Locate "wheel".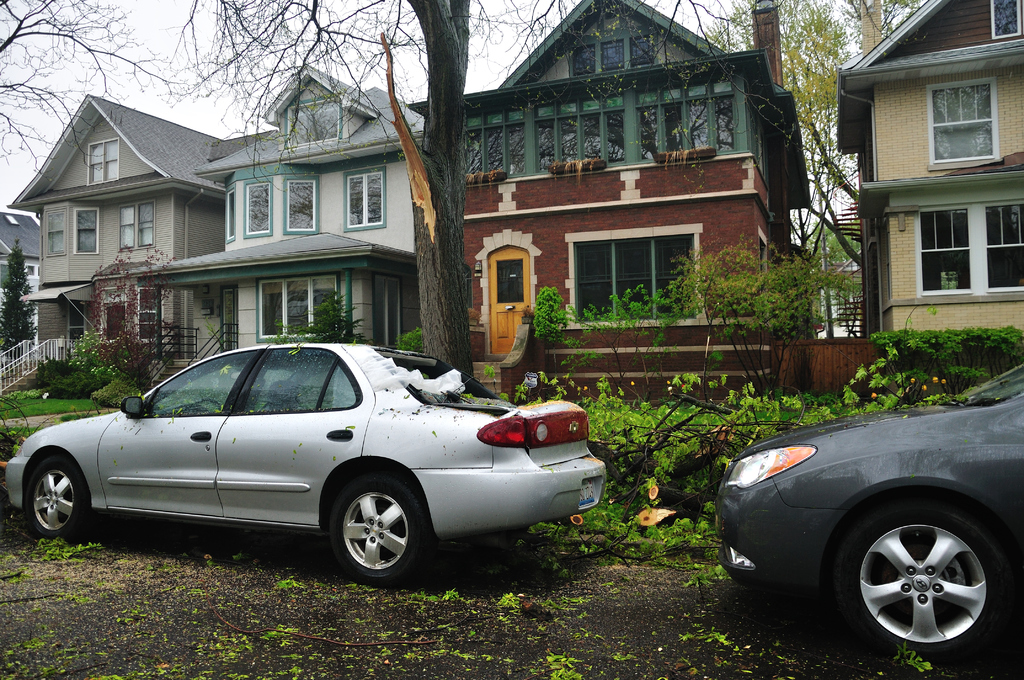
Bounding box: 25,455,89,542.
